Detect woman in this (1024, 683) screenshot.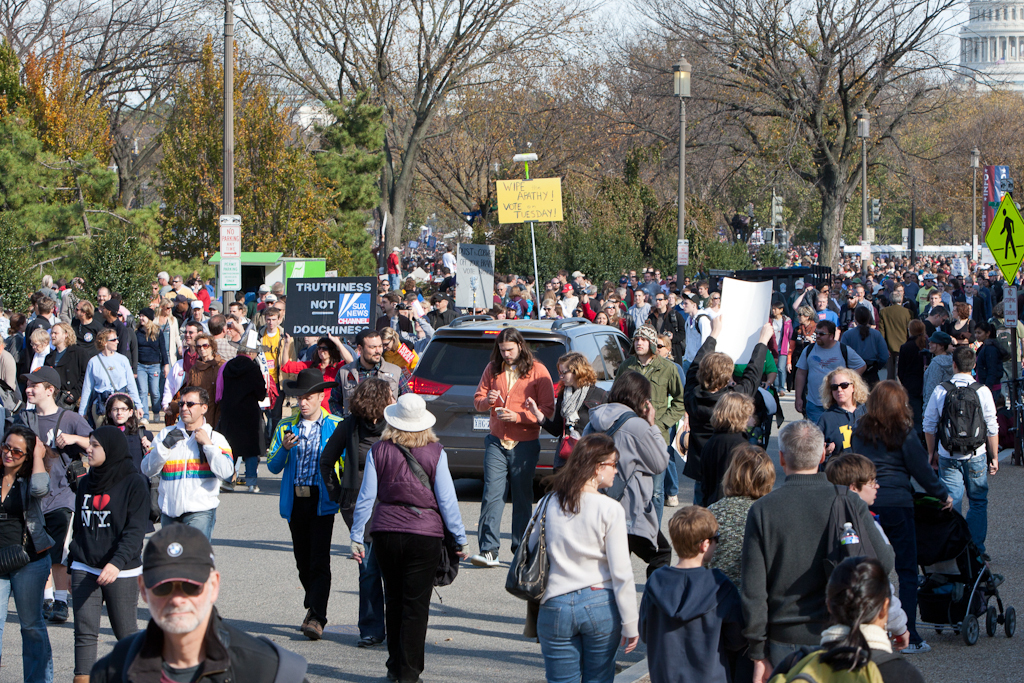
Detection: (180,334,227,406).
